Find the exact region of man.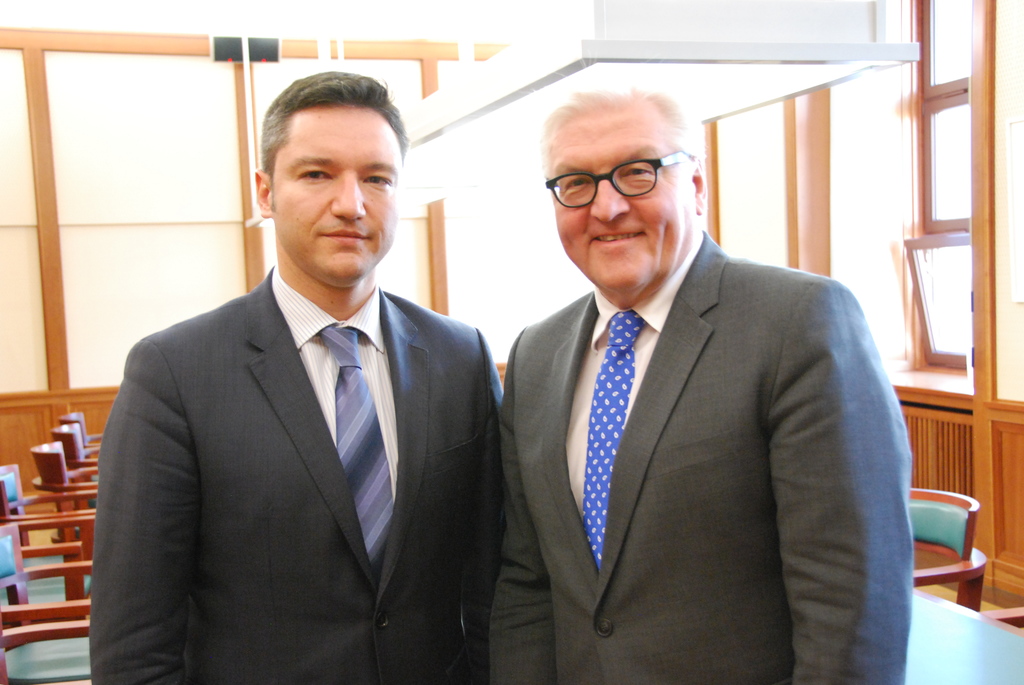
Exact region: 88/70/506/684.
